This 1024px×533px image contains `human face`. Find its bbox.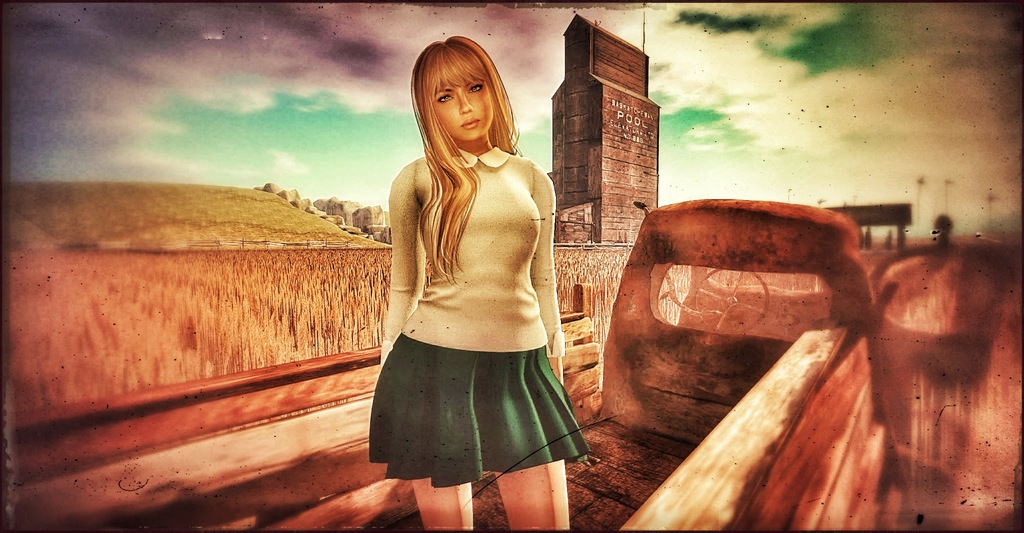
[left=430, top=77, right=496, bottom=142].
